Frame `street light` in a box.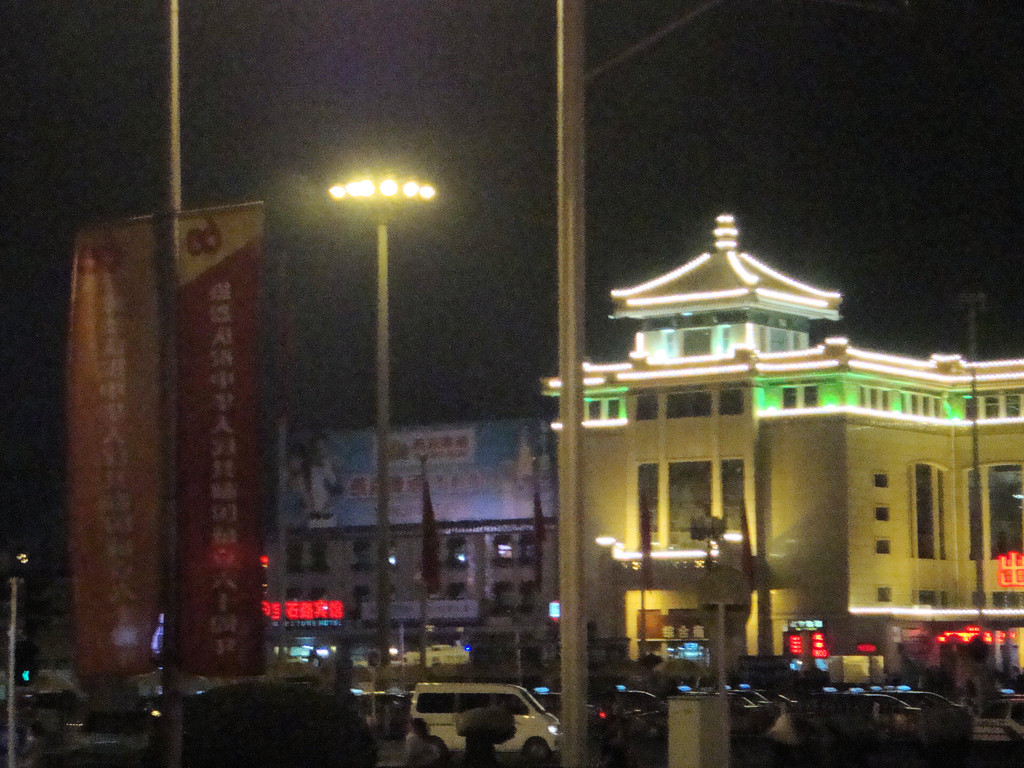
(949, 288, 991, 636).
